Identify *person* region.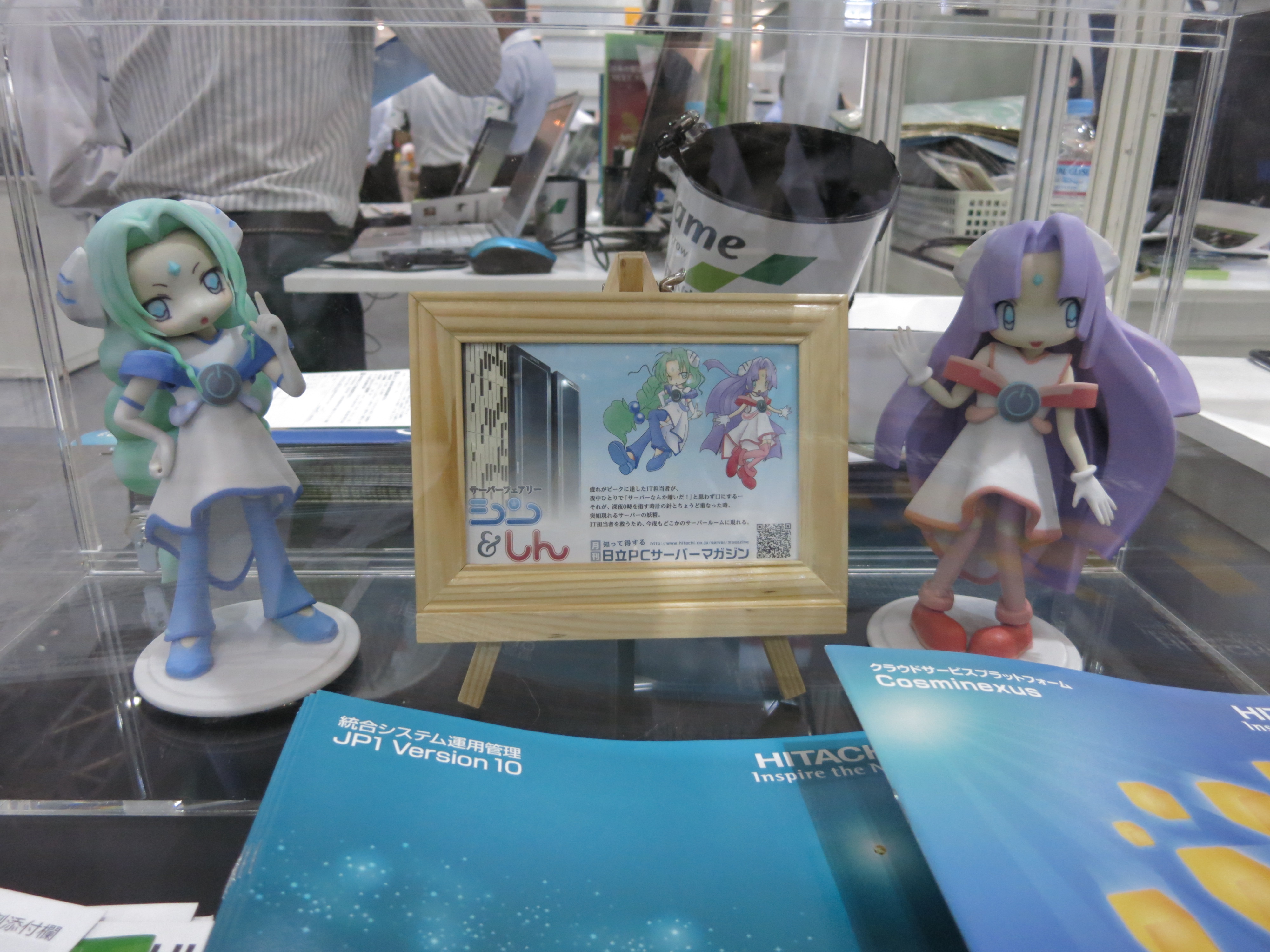
Region: [left=0, top=0, right=160, bottom=119].
